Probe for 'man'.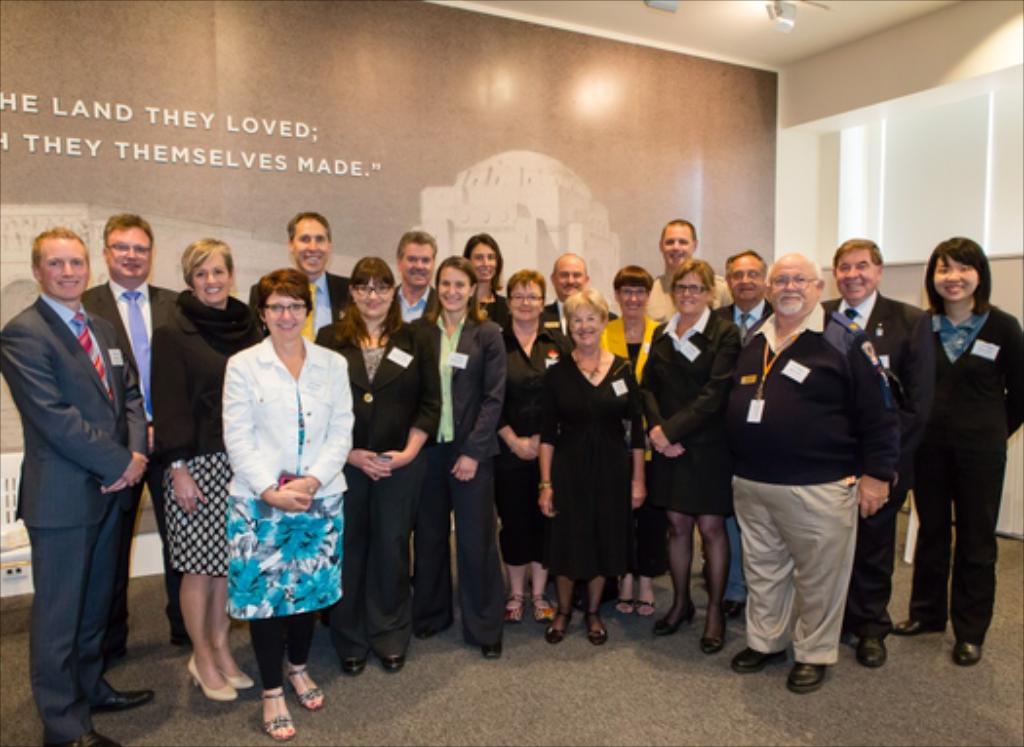
Probe result: detection(644, 218, 735, 322).
